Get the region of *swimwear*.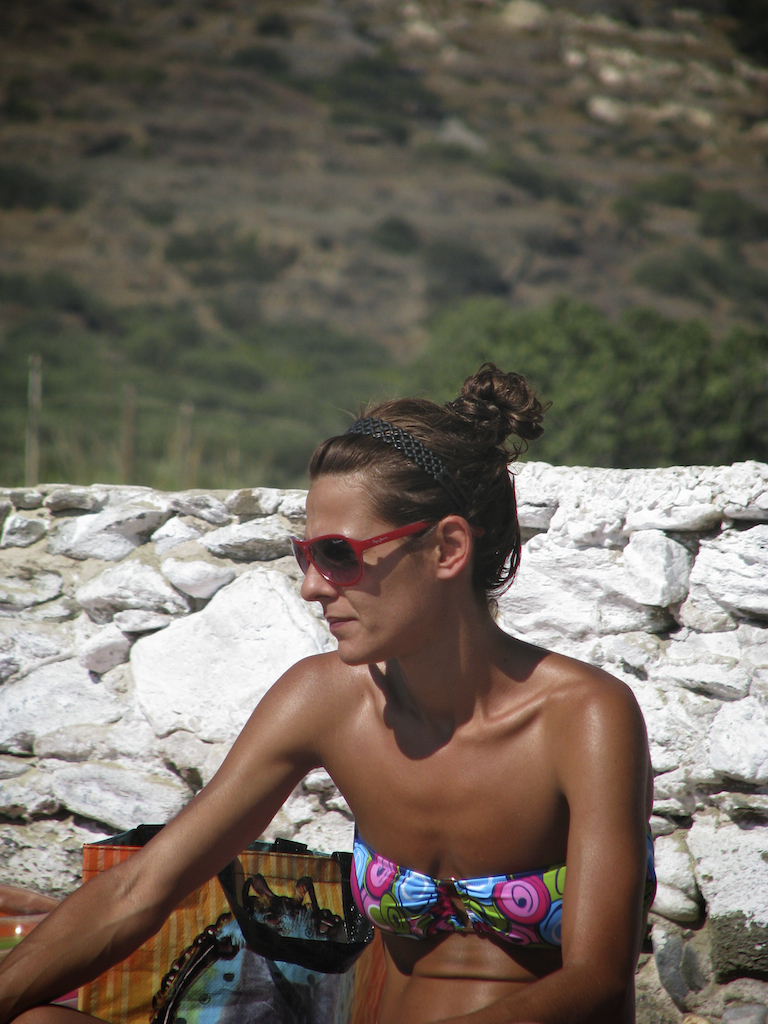
(x1=348, y1=837, x2=562, y2=945).
